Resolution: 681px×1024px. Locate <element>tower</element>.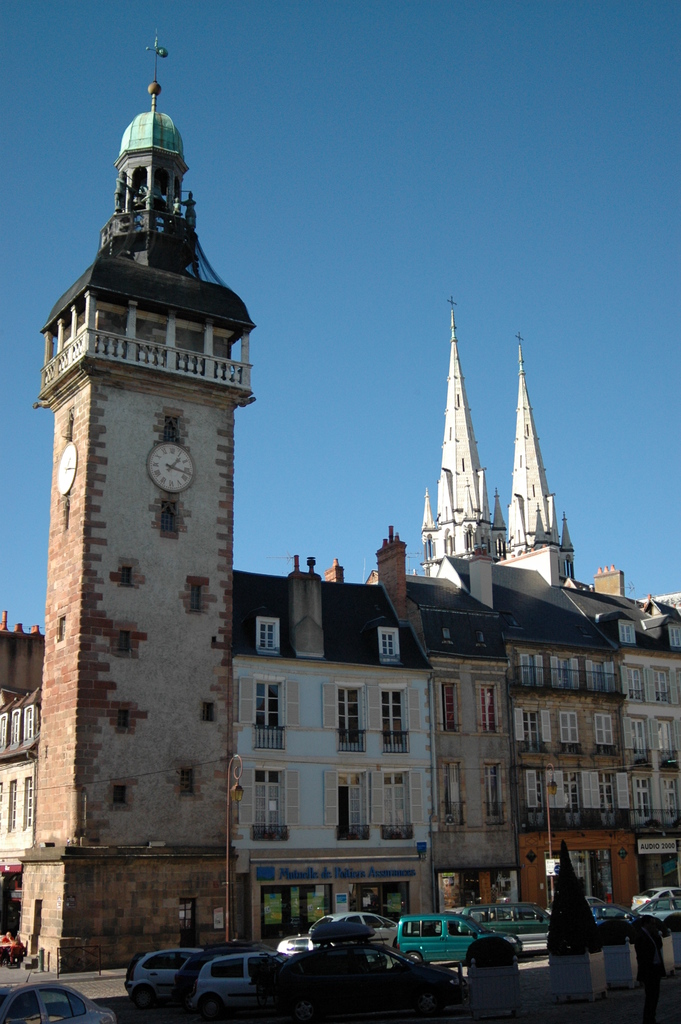
[x1=14, y1=38, x2=241, y2=980].
